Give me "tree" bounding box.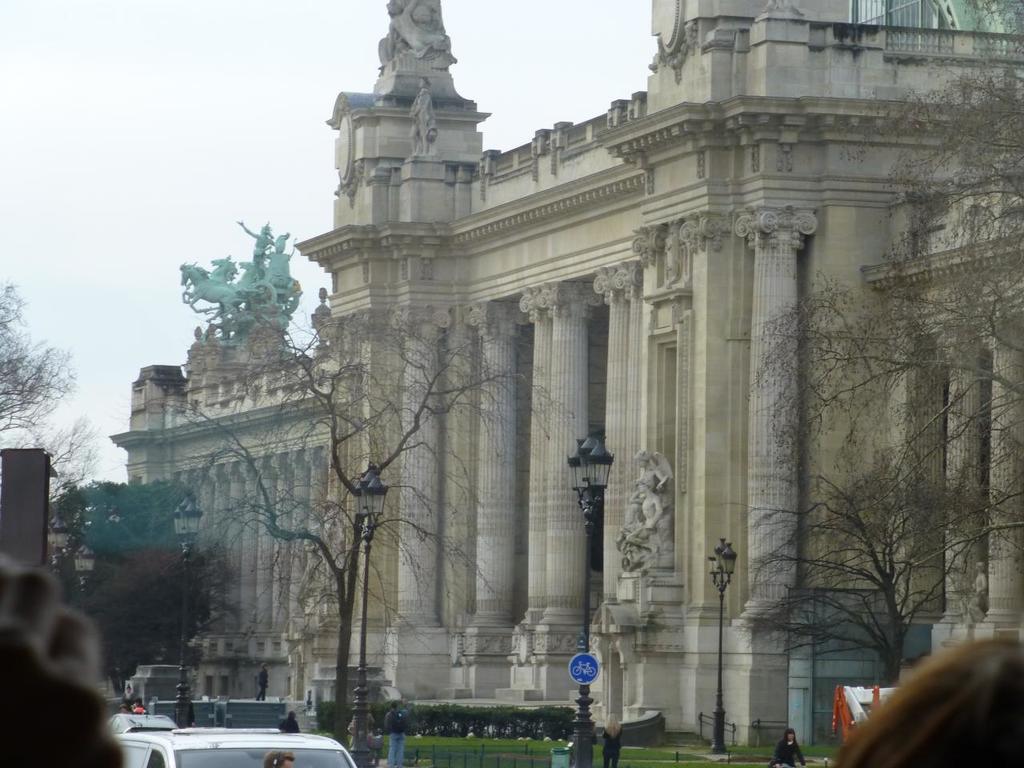
(737,472,975,684).
